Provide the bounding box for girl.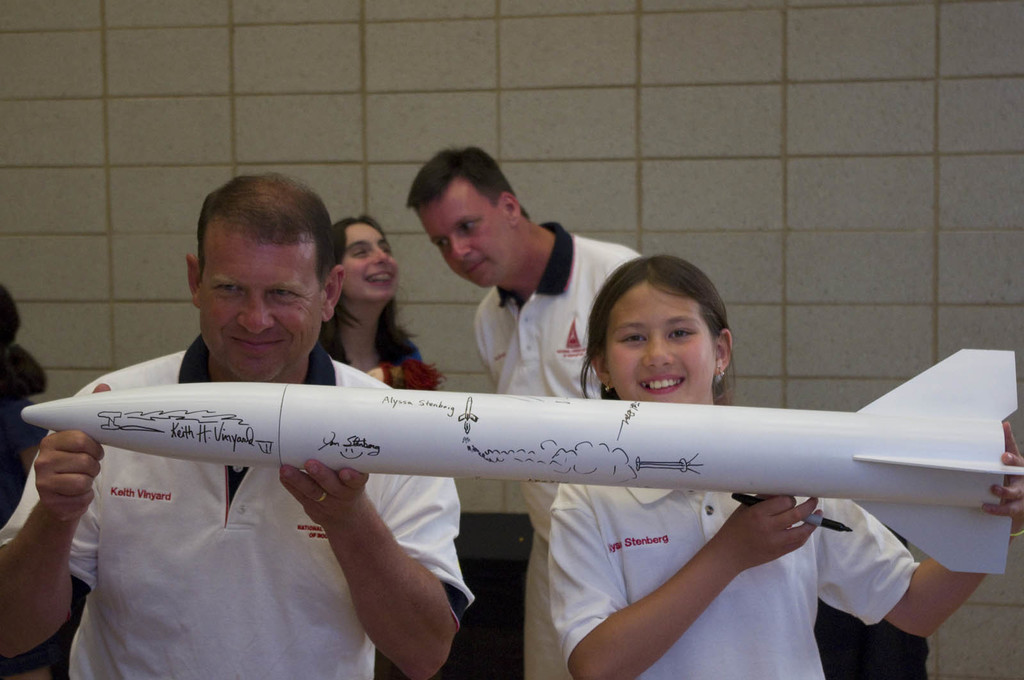
rect(552, 253, 1023, 679).
